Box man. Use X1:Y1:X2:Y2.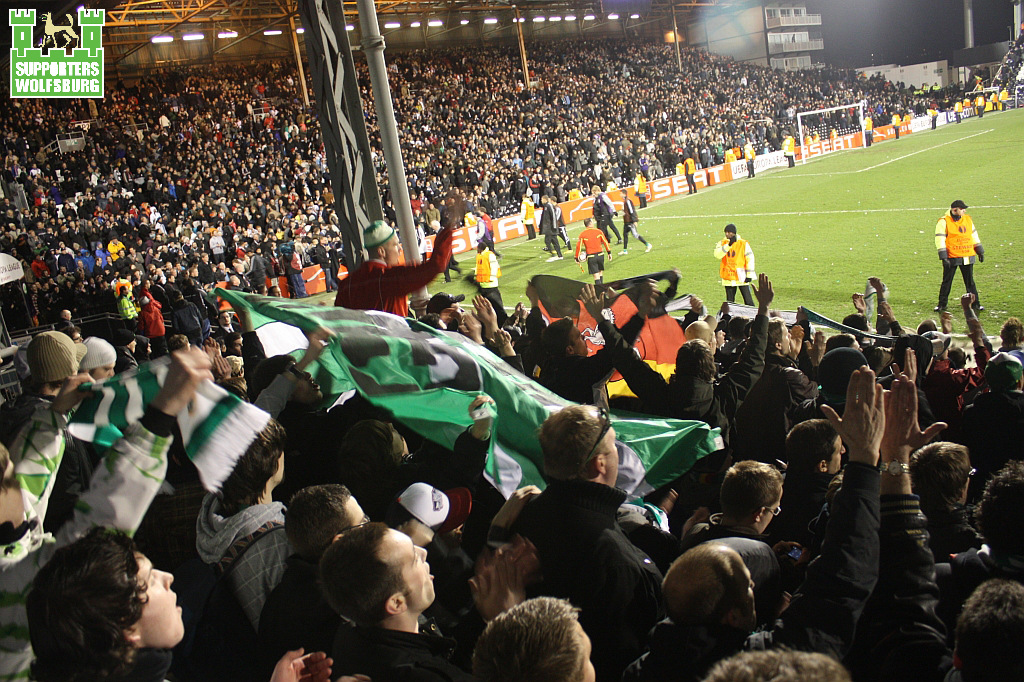
781:414:848:547.
